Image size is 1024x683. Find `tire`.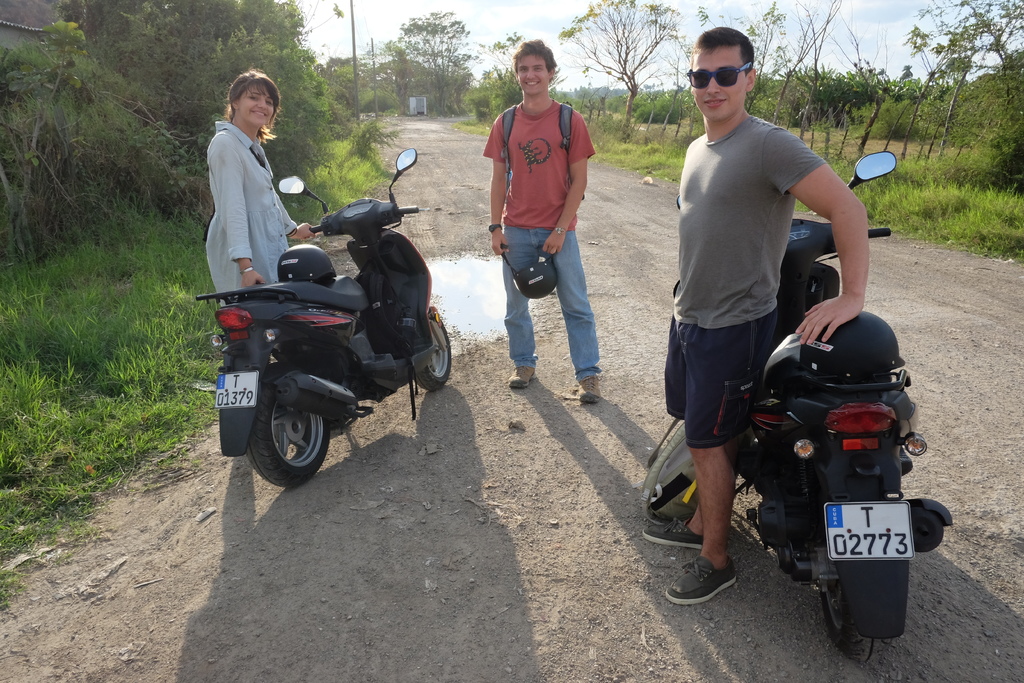
box(416, 315, 453, 391).
